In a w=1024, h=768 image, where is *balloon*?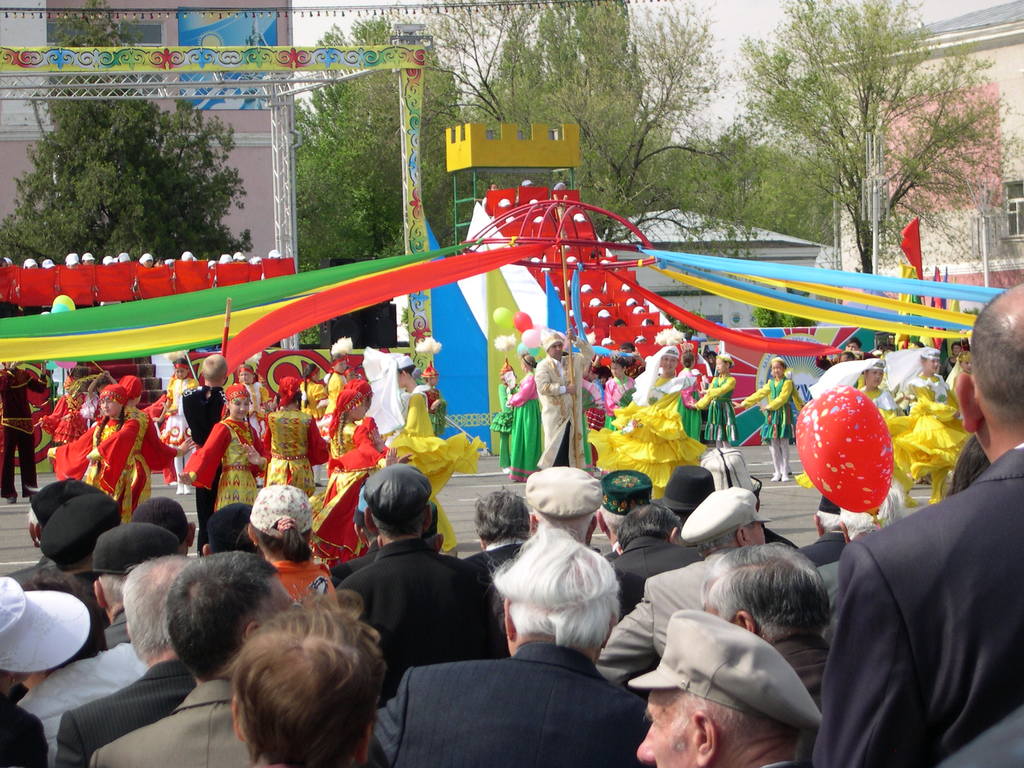
detection(796, 385, 895, 517).
